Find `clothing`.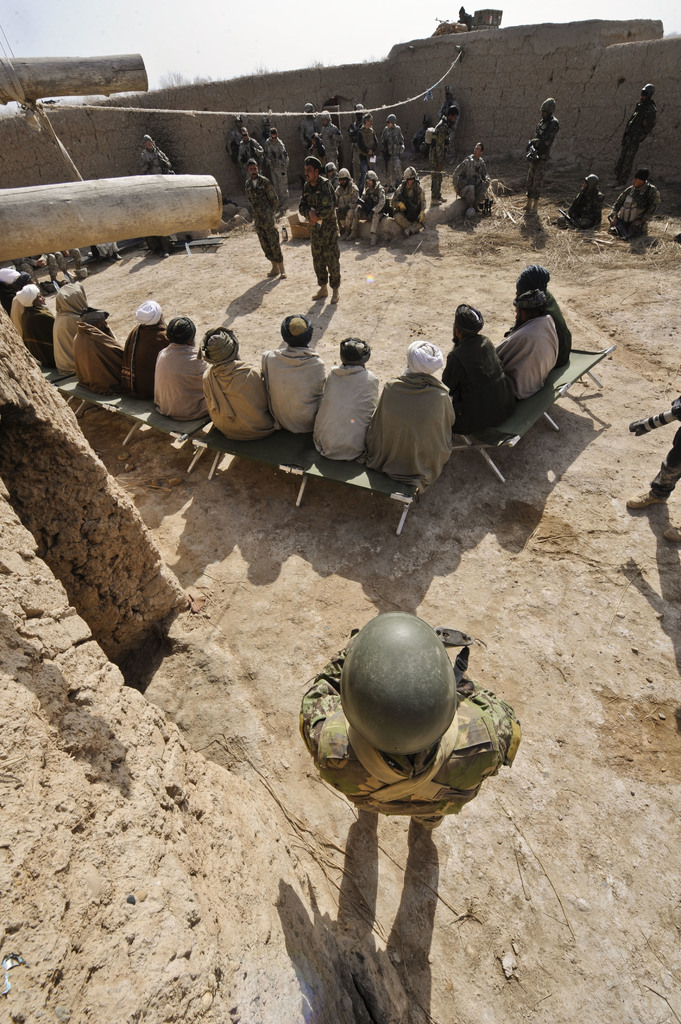
left=495, top=316, right=565, bottom=400.
